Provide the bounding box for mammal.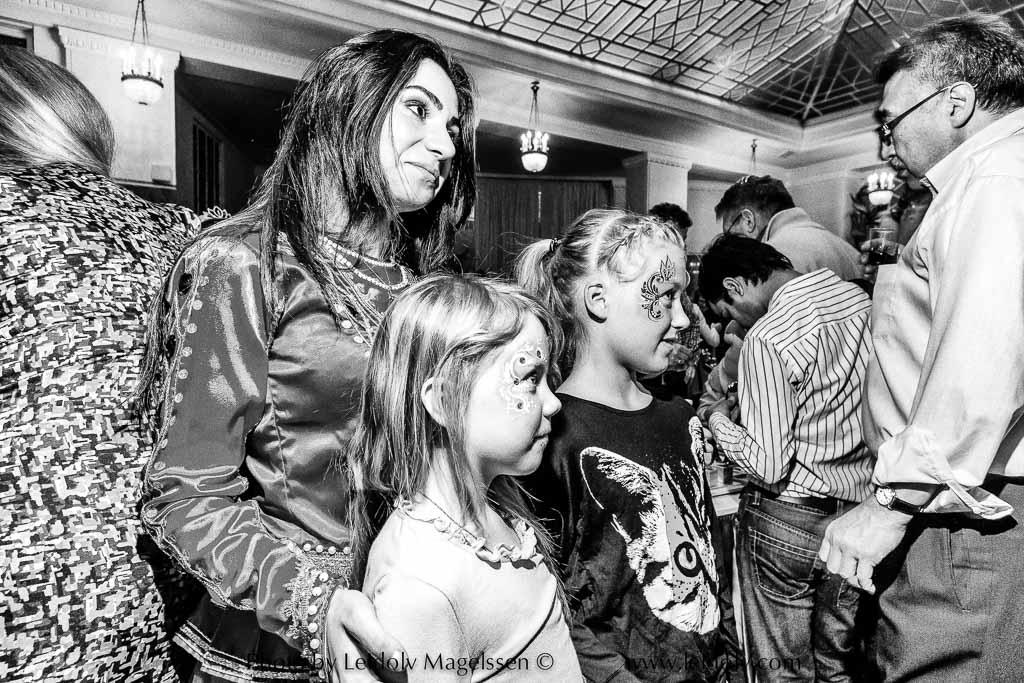
Rect(704, 172, 880, 281).
